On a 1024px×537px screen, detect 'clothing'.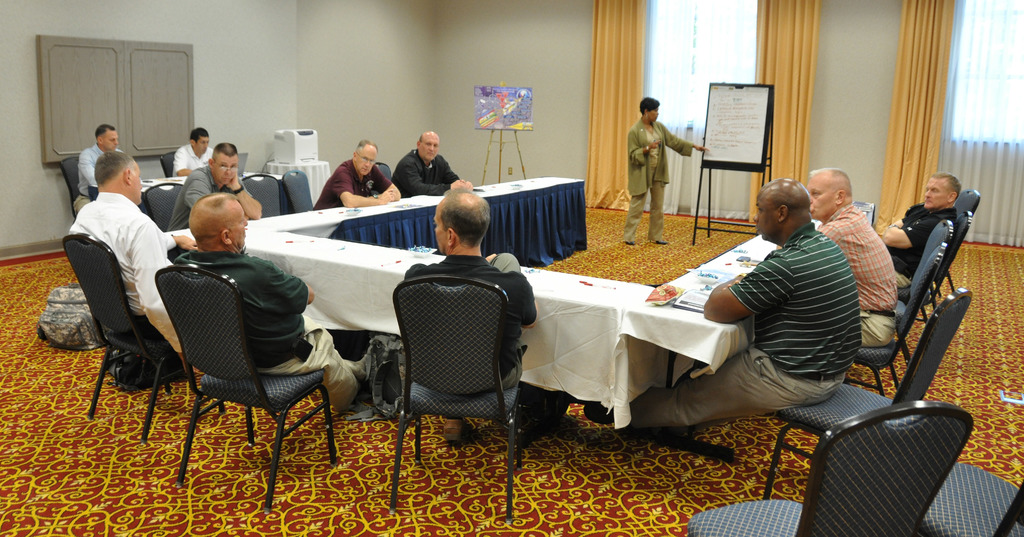
[x1=67, y1=196, x2=183, y2=349].
